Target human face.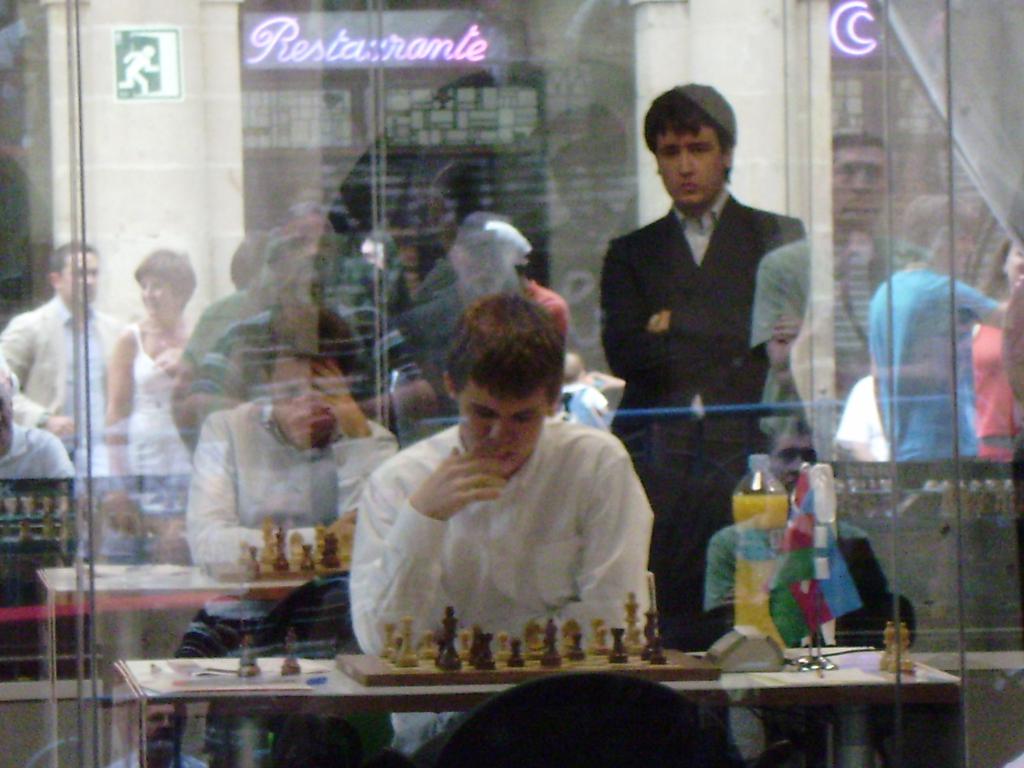
Target region: 140/271/173/316.
